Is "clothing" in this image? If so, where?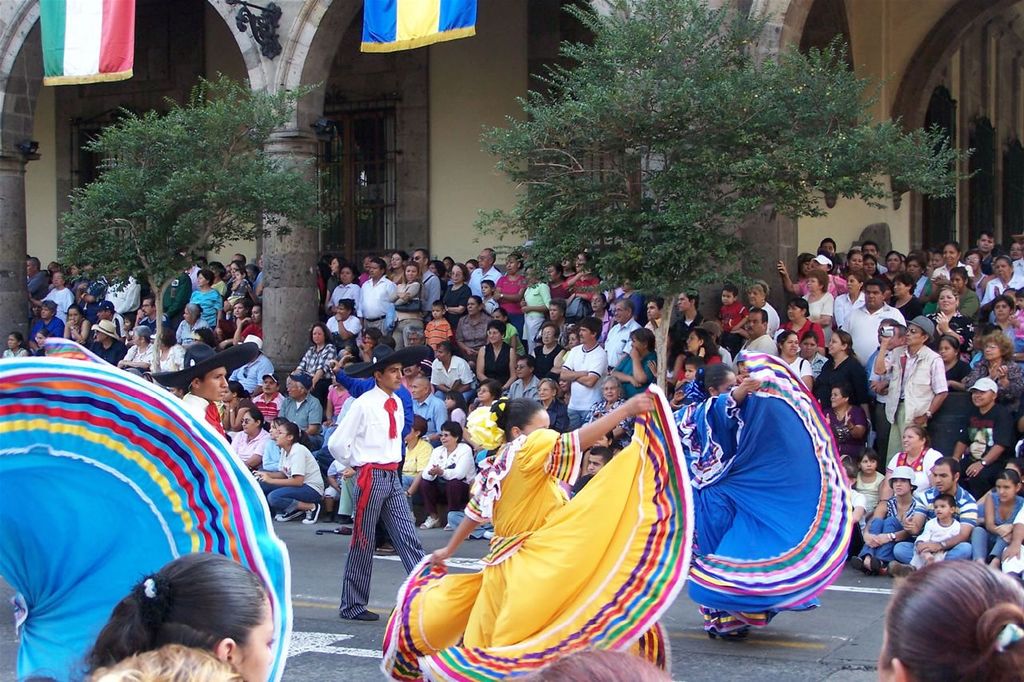
Yes, at [861,495,923,562].
